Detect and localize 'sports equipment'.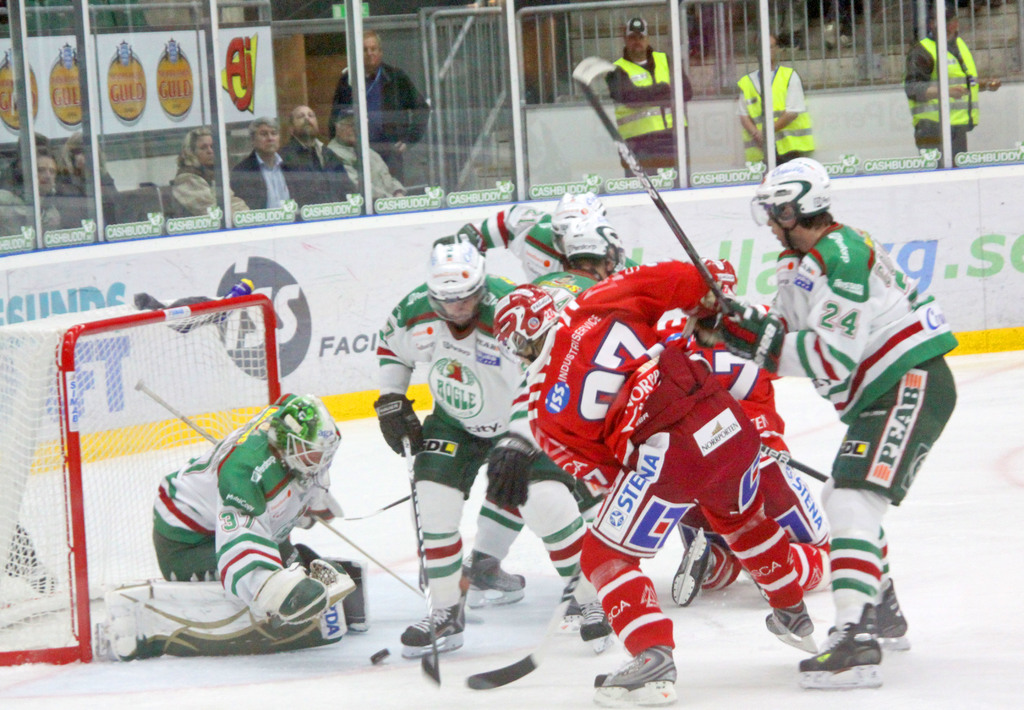
Localized at 867:582:915:650.
